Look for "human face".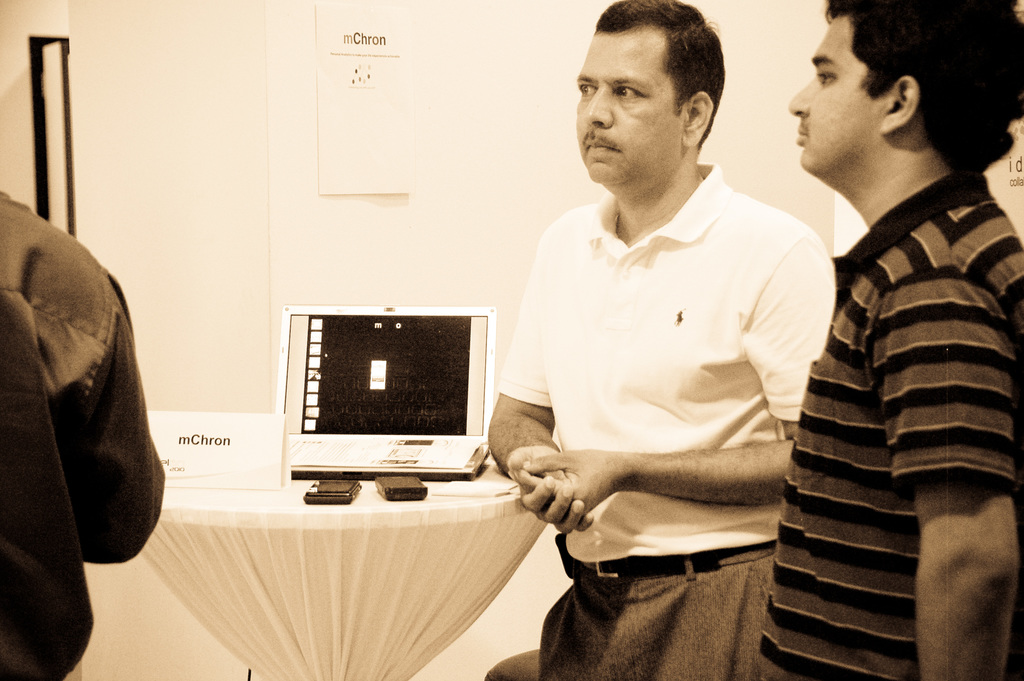
Found: [574,28,683,184].
